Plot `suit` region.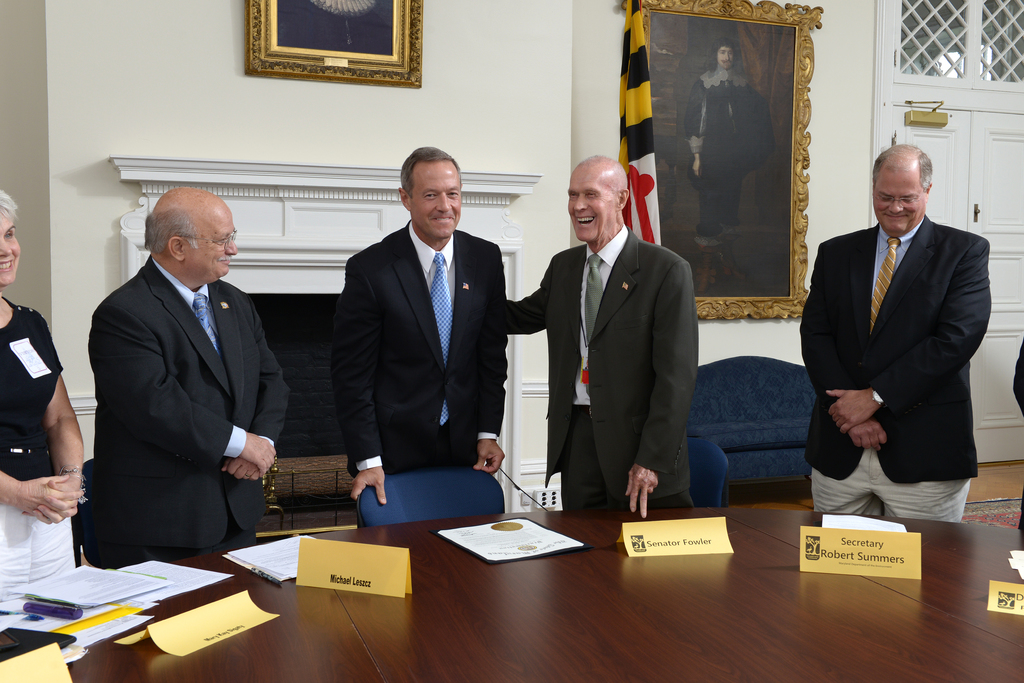
Plotted at 504,226,697,511.
